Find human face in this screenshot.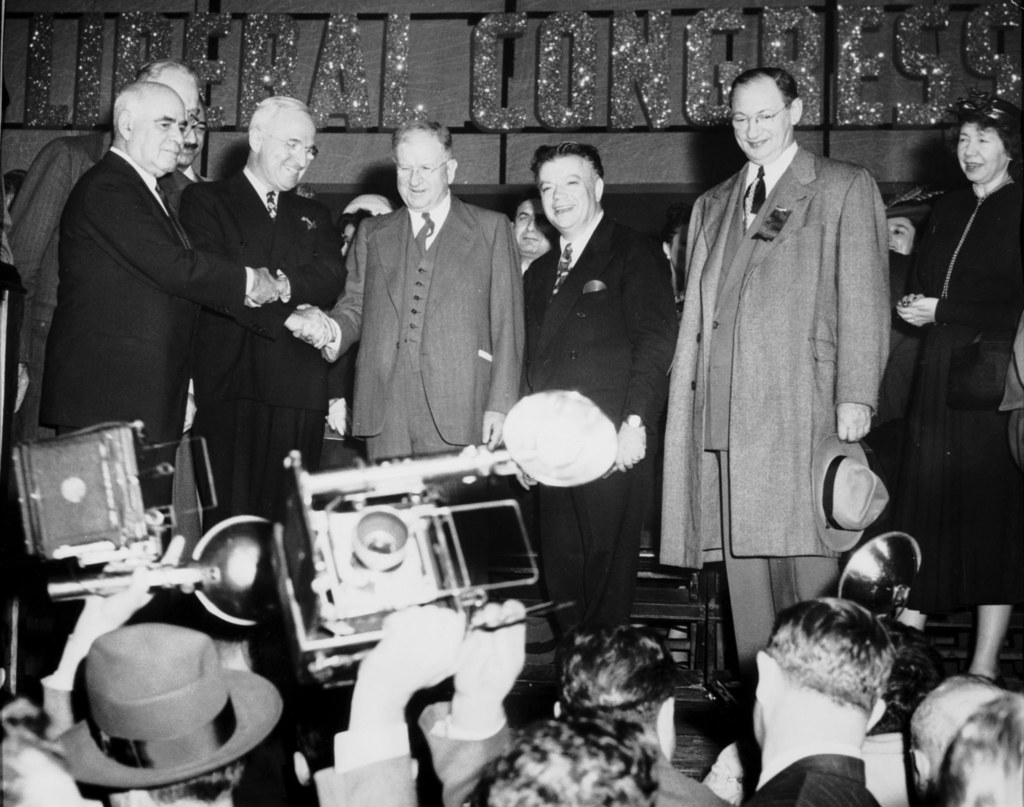
The bounding box for human face is {"left": 730, "top": 80, "right": 793, "bottom": 158}.
